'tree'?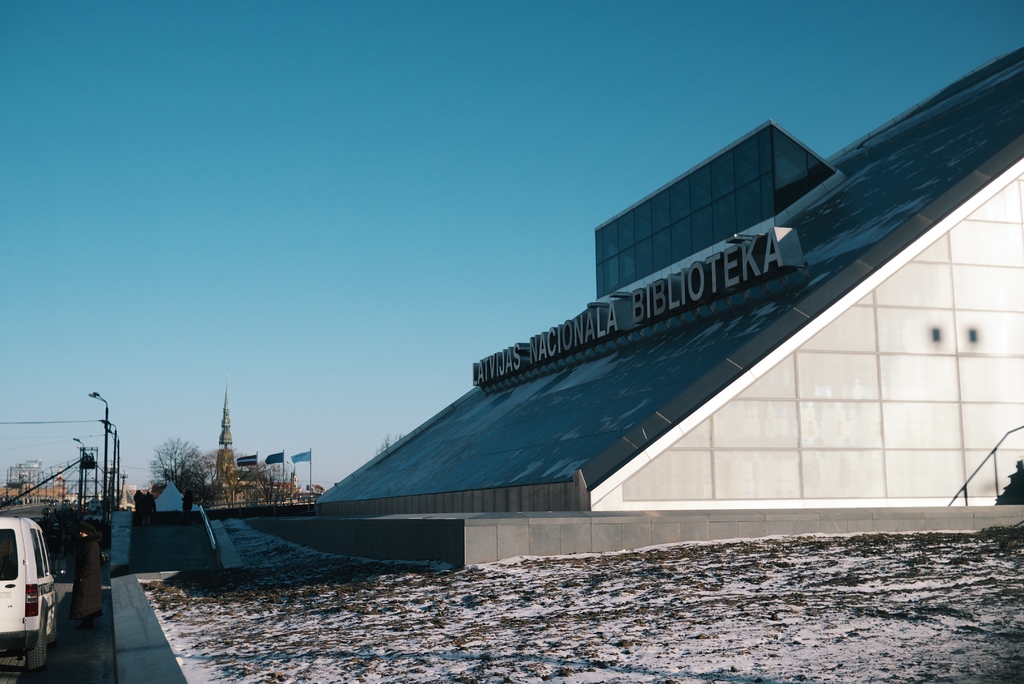
(199,452,262,525)
